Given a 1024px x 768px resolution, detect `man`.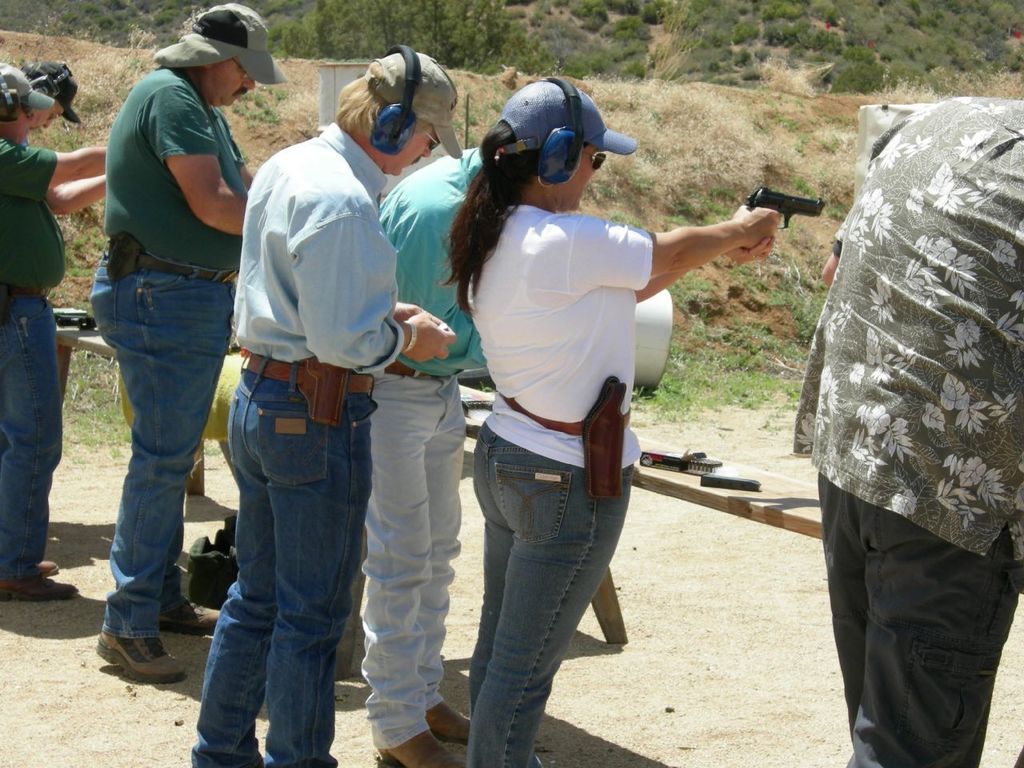
792 61 1023 755.
